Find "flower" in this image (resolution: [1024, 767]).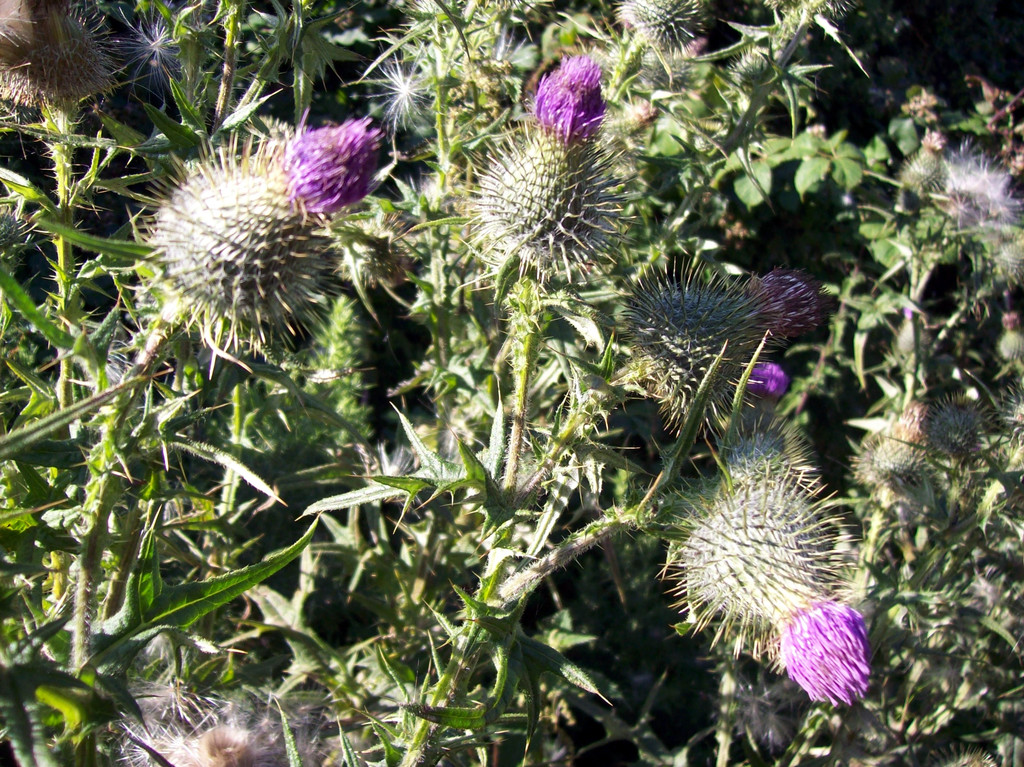
745, 364, 787, 402.
